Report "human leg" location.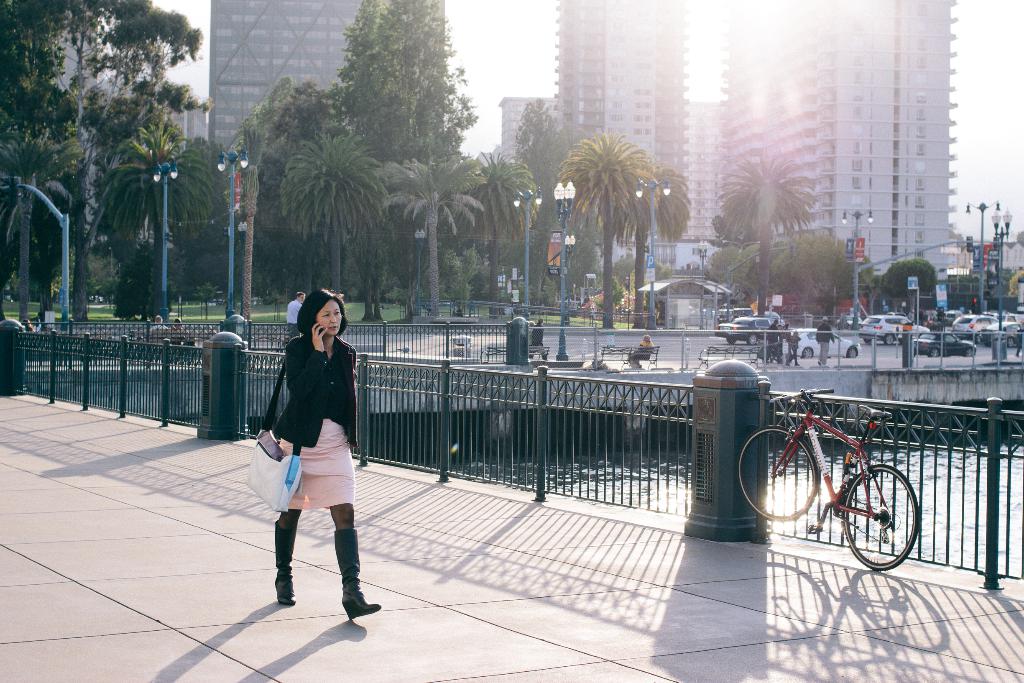
Report: bbox=[269, 509, 302, 603].
